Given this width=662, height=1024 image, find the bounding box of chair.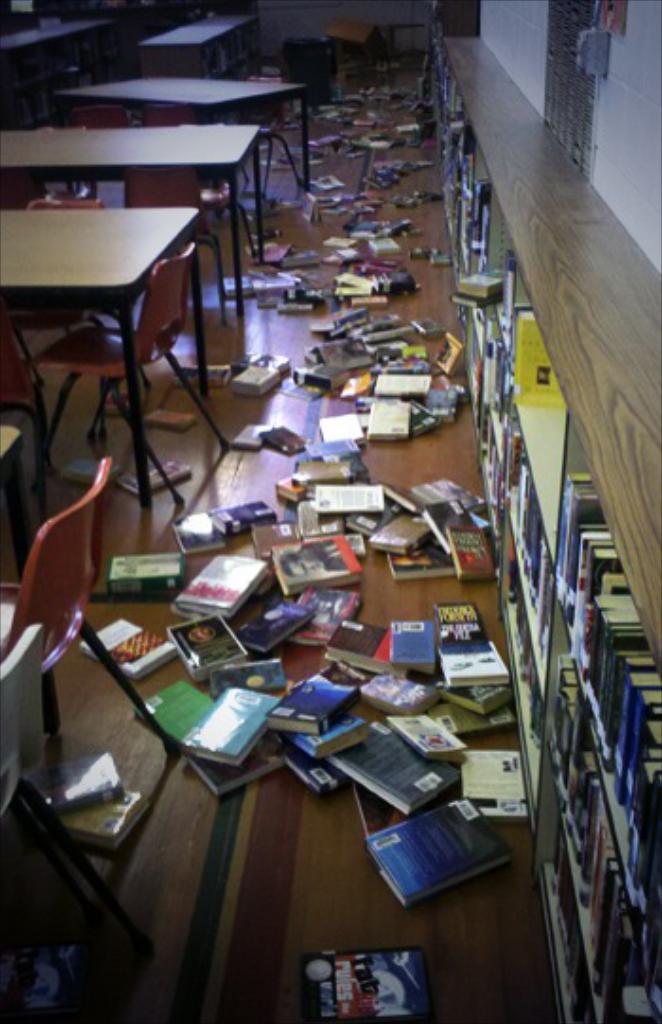
select_region(129, 102, 199, 127).
